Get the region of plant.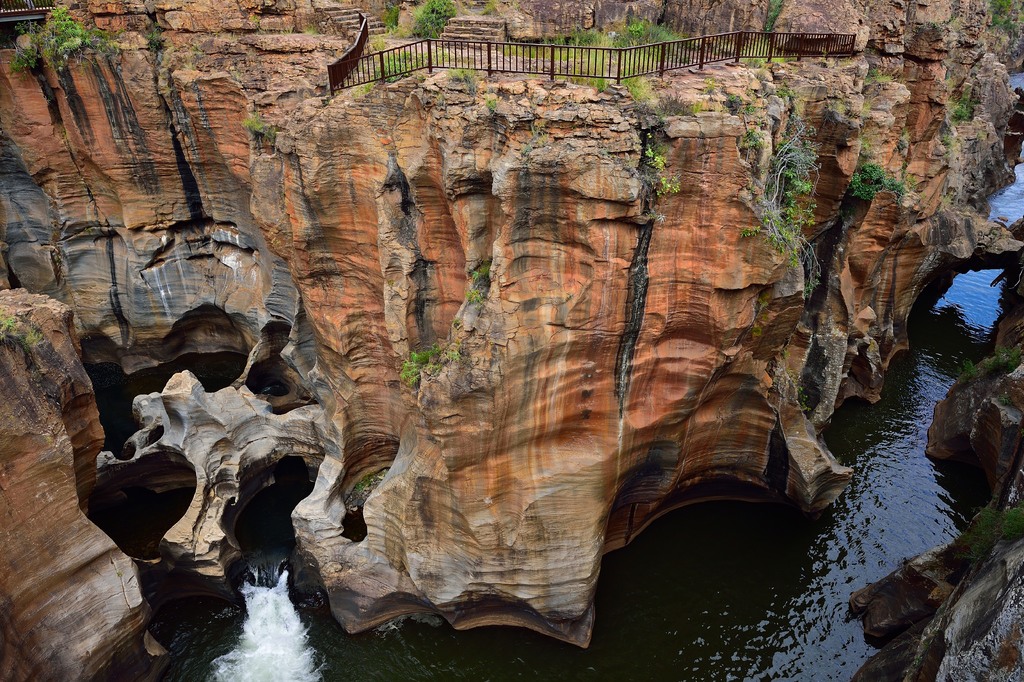
l=629, t=67, r=661, b=112.
